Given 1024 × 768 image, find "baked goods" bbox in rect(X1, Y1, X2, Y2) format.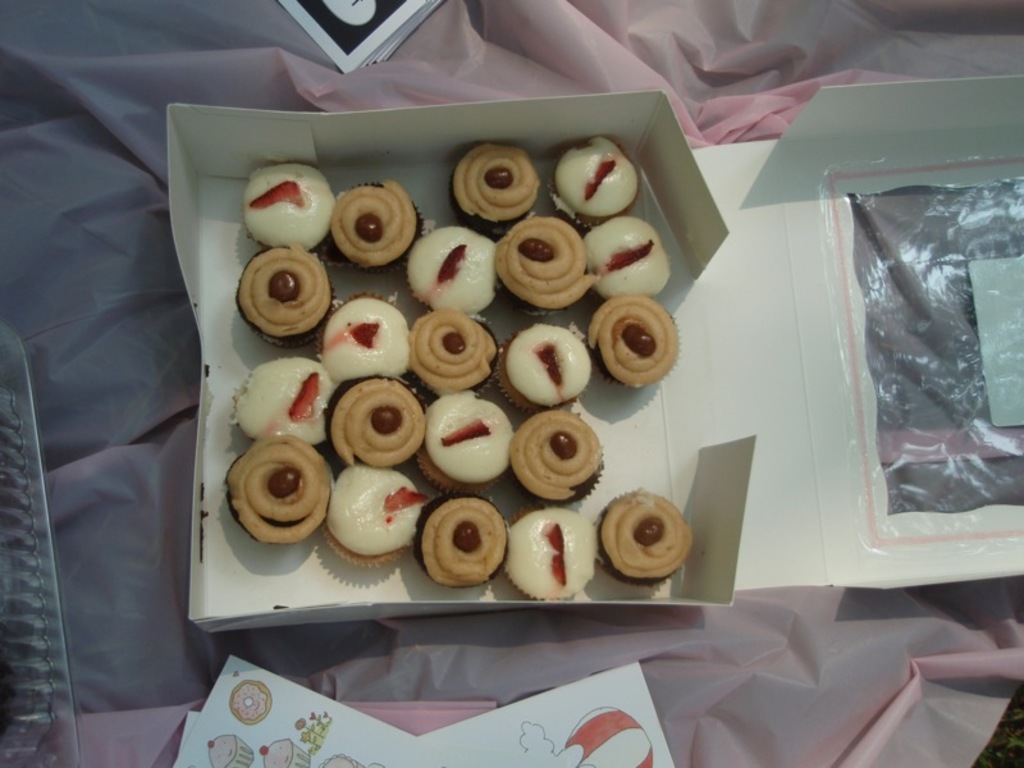
rect(236, 356, 335, 444).
